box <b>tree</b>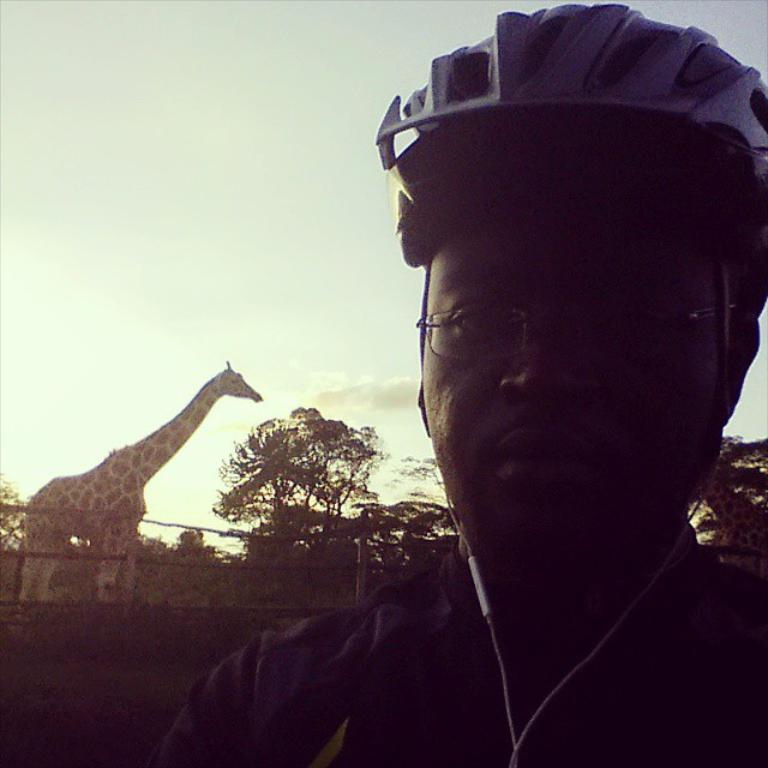
[x1=236, y1=378, x2=418, y2=570]
